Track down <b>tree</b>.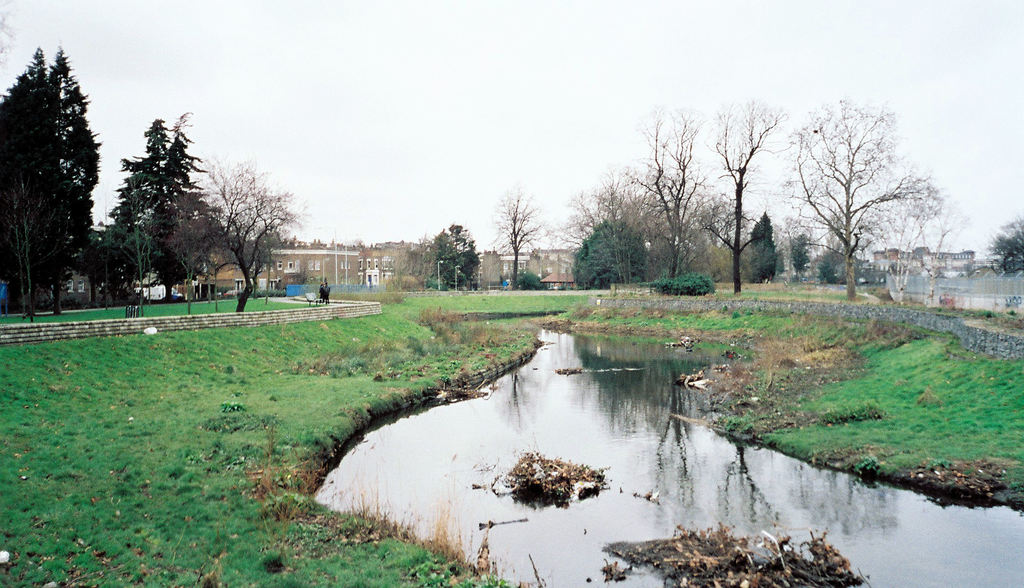
Tracked to bbox=(429, 218, 484, 291).
